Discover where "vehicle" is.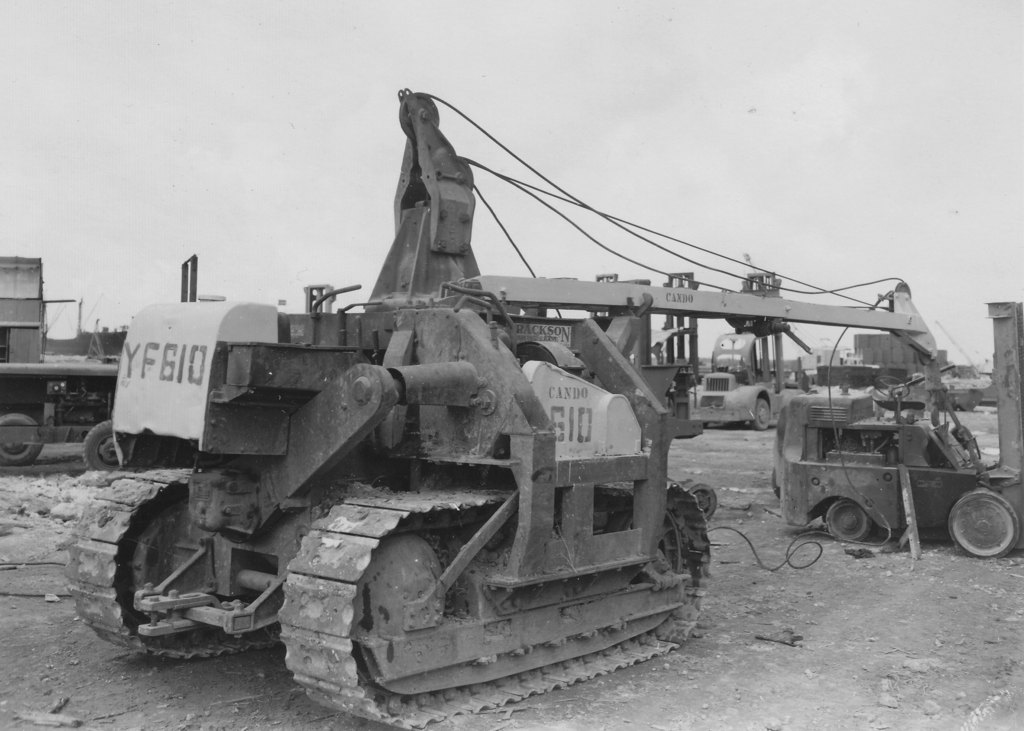
Discovered at l=771, t=358, r=1023, b=559.
